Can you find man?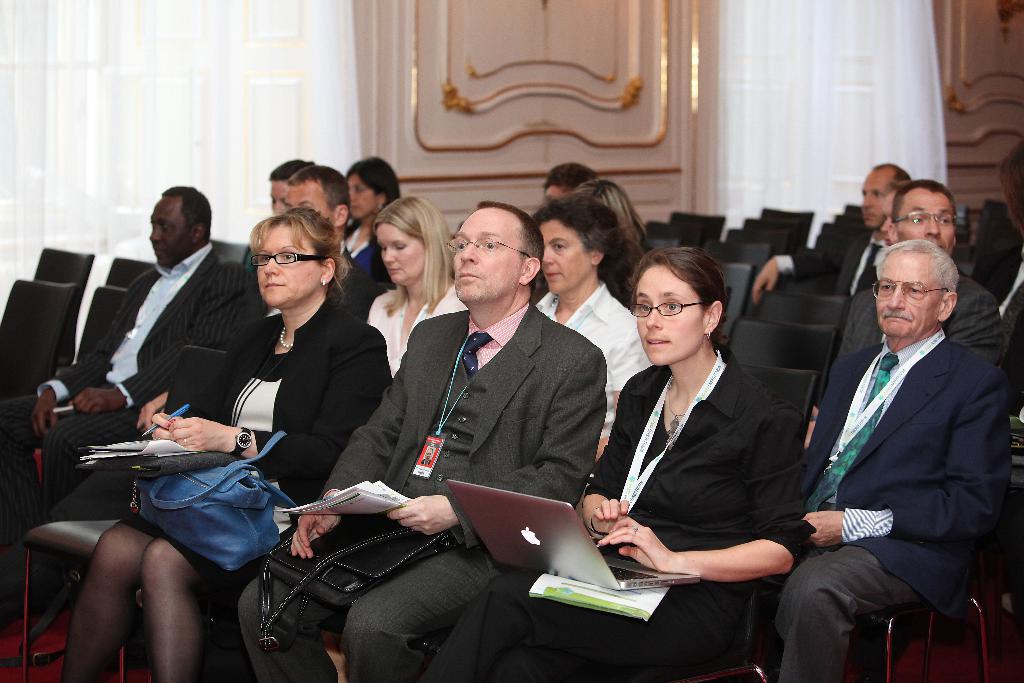
Yes, bounding box: select_region(264, 158, 320, 217).
